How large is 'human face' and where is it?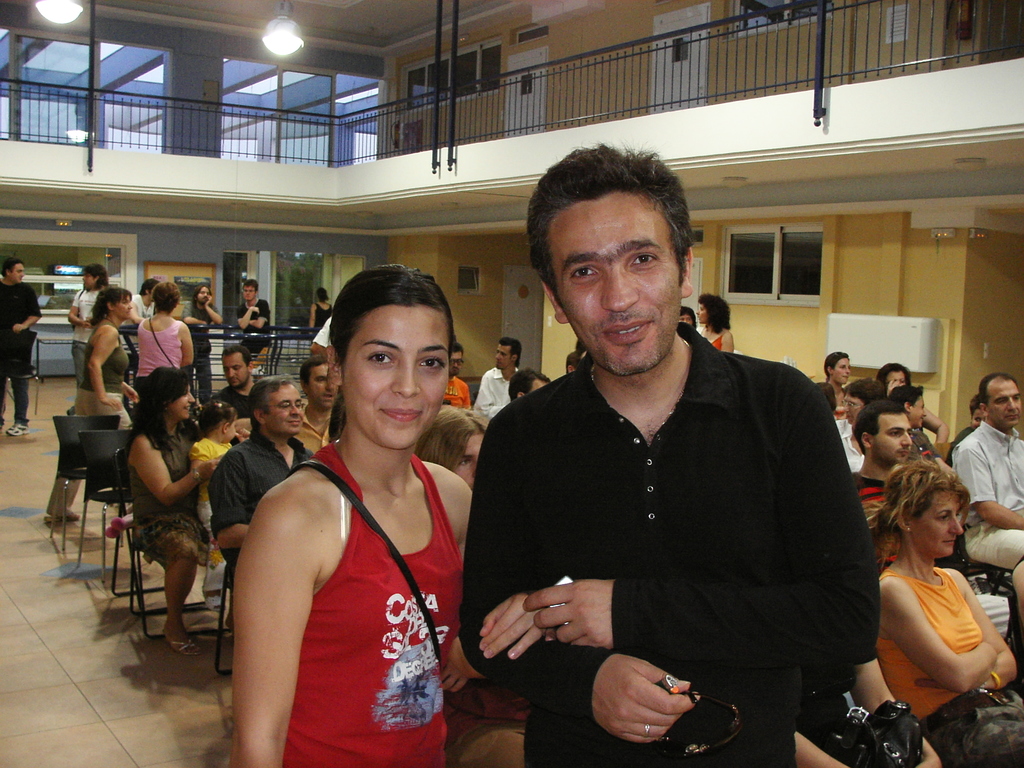
Bounding box: detection(972, 409, 991, 426).
